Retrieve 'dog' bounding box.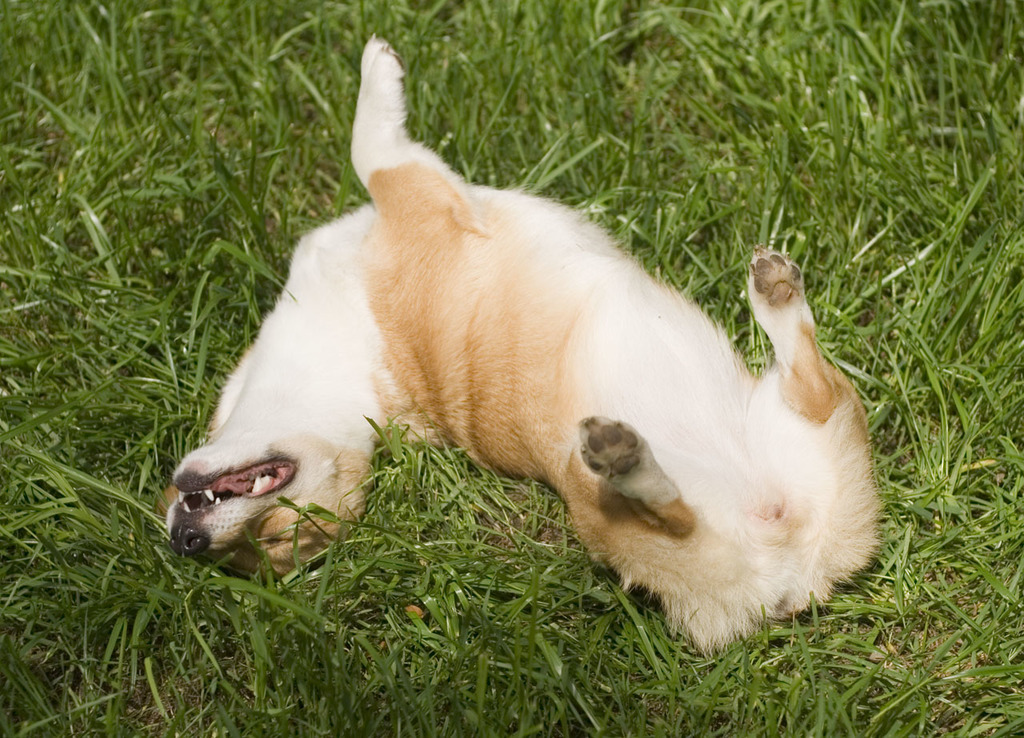
Bounding box: pyautogui.locateOnScreen(154, 34, 885, 659).
